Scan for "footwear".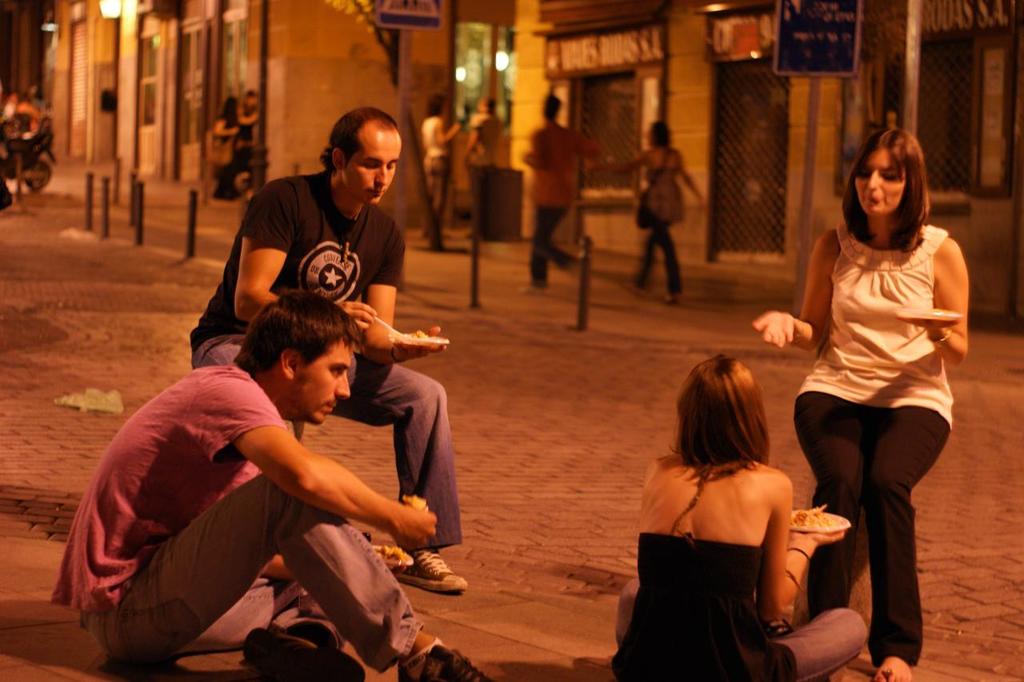
Scan result: bbox=[628, 281, 642, 295].
